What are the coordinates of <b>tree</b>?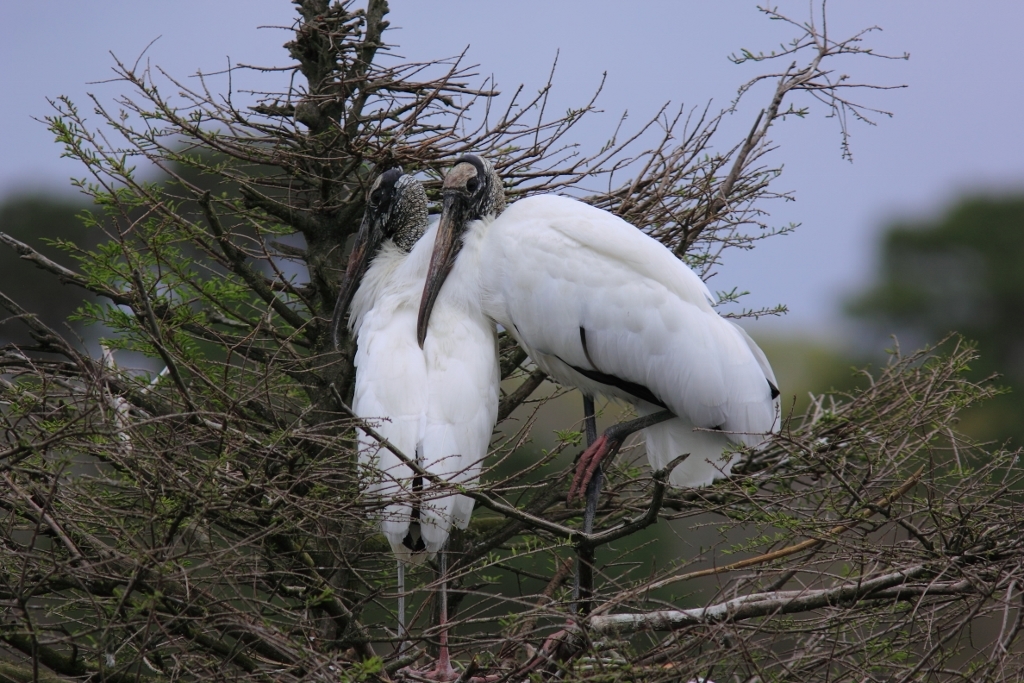
crop(0, 0, 1023, 682).
